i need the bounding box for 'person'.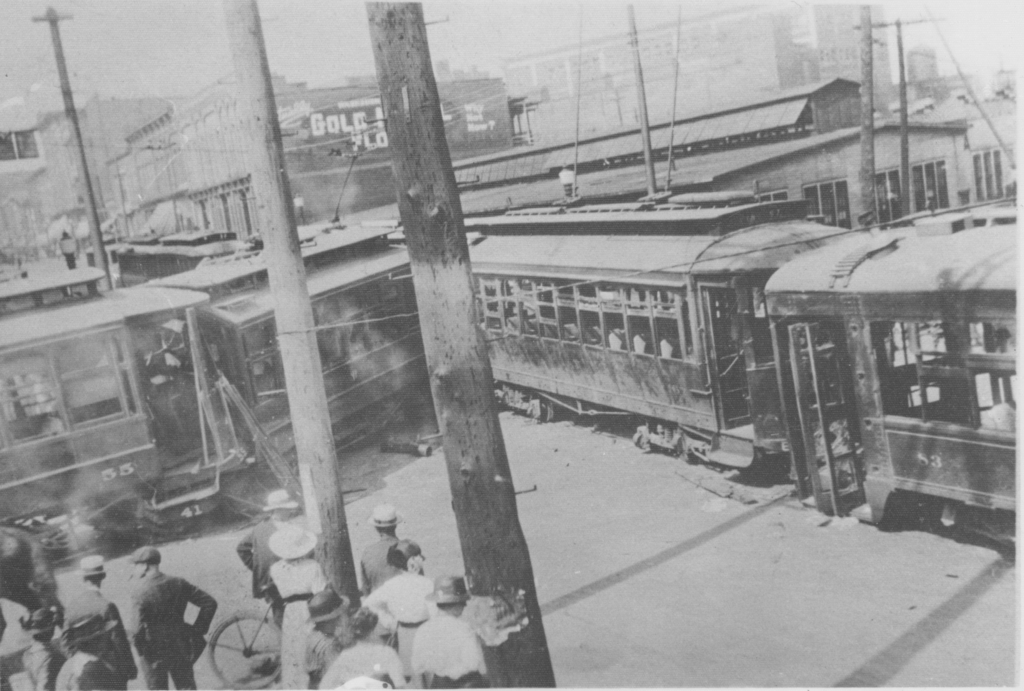
Here it is: detection(410, 565, 488, 690).
